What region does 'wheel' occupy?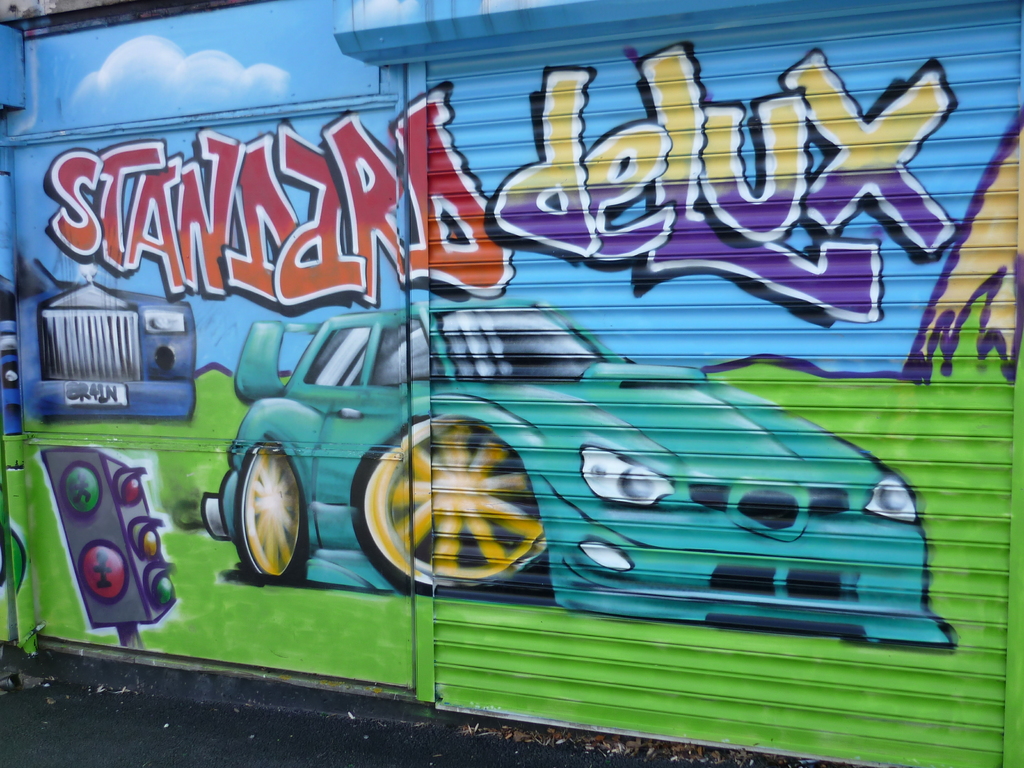
BBox(350, 414, 558, 615).
